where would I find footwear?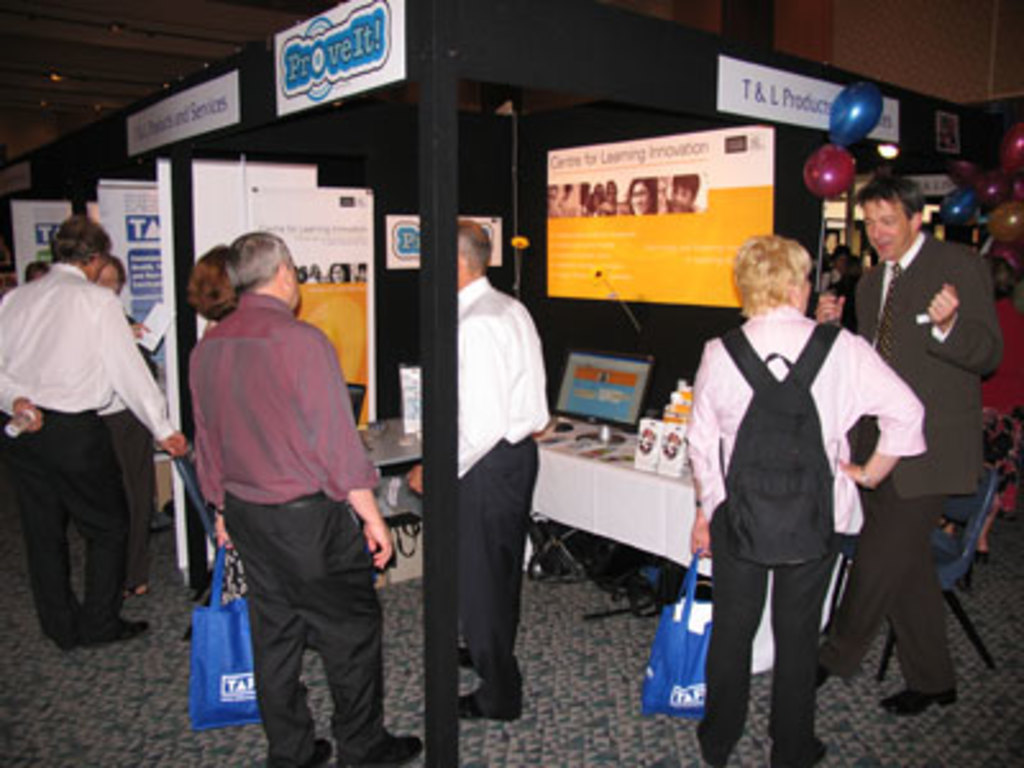
At box=[92, 607, 161, 648].
